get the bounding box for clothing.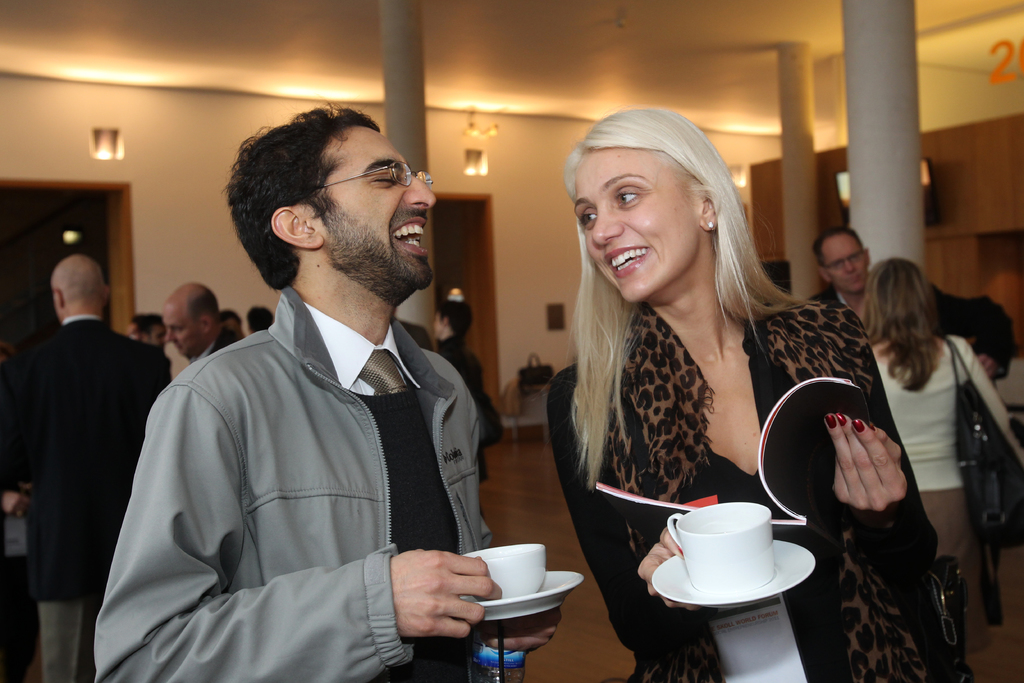
BBox(439, 339, 490, 427).
